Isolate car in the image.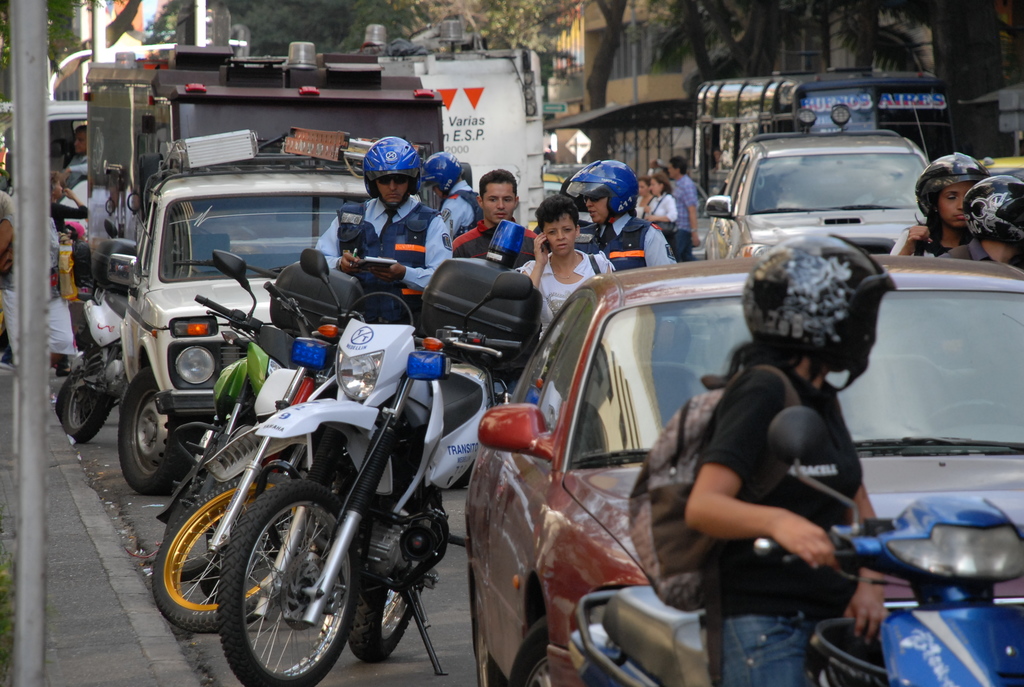
Isolated region: [461, 255, 1023, 686].
